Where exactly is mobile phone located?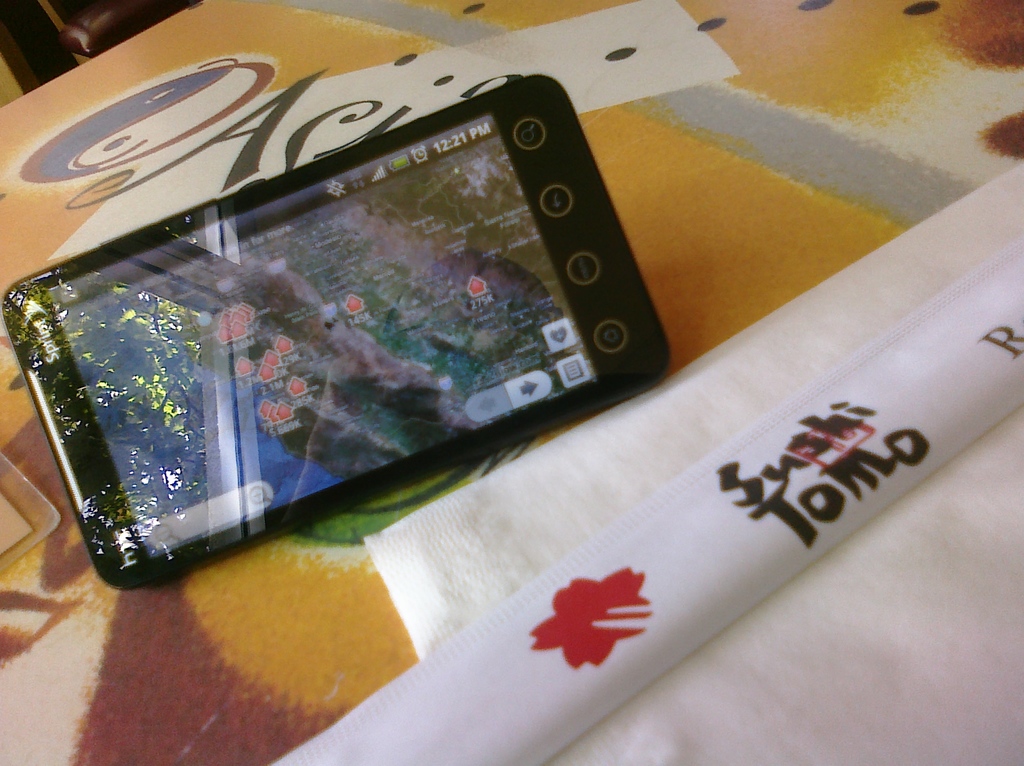
Its bounding box is (x1=0, y1=69, x2=700, y2=583).
